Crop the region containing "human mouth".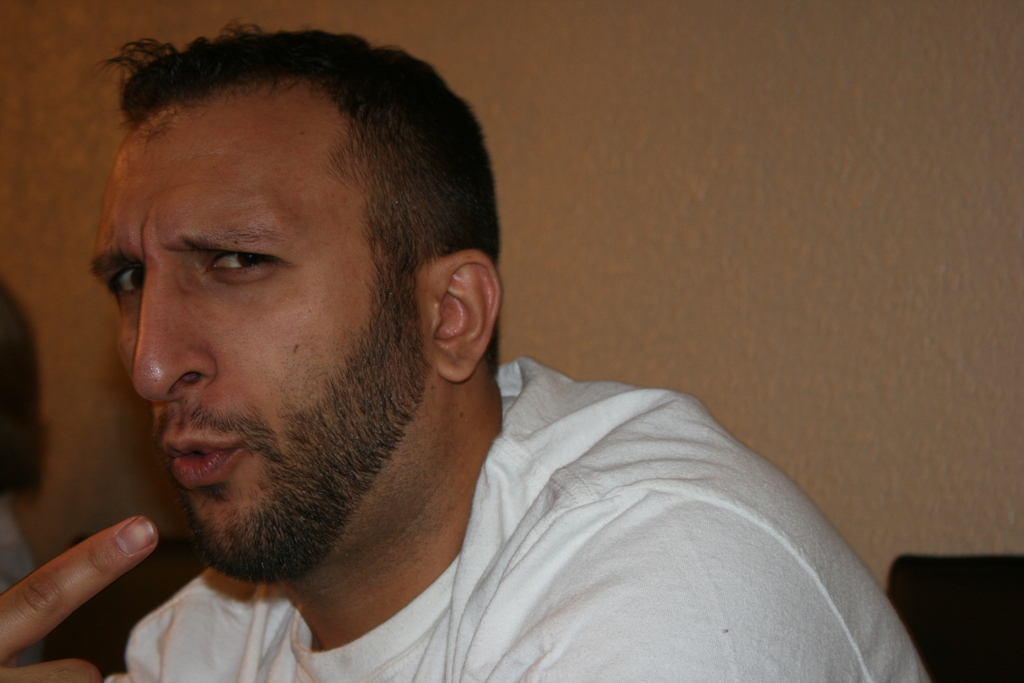
Crop region: 160:434:239:485.
